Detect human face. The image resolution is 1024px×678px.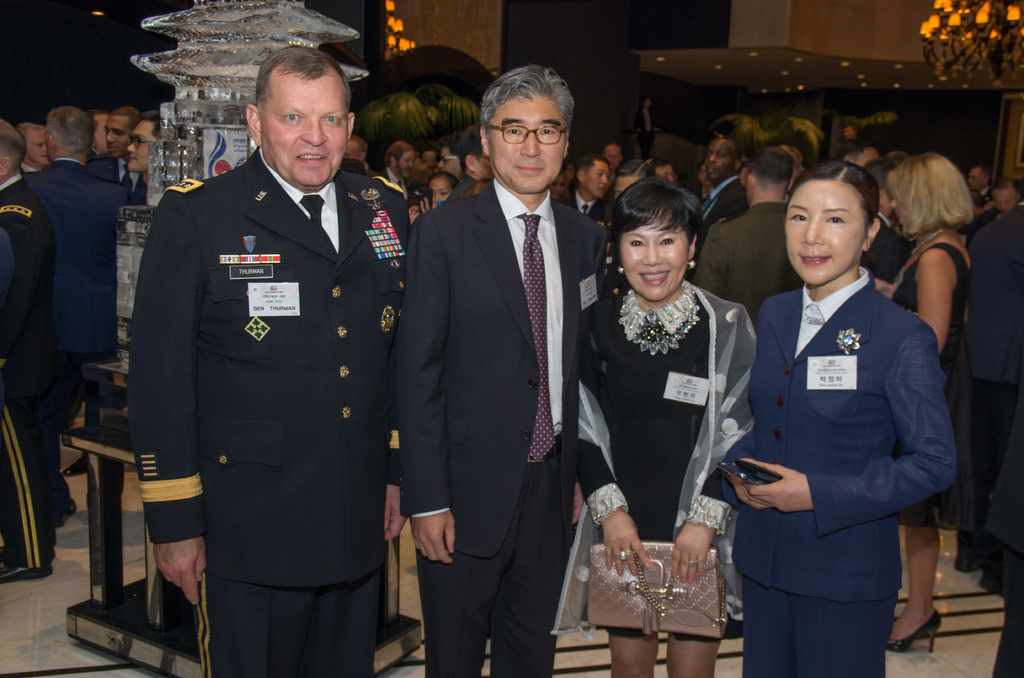
477 152 493 182.
